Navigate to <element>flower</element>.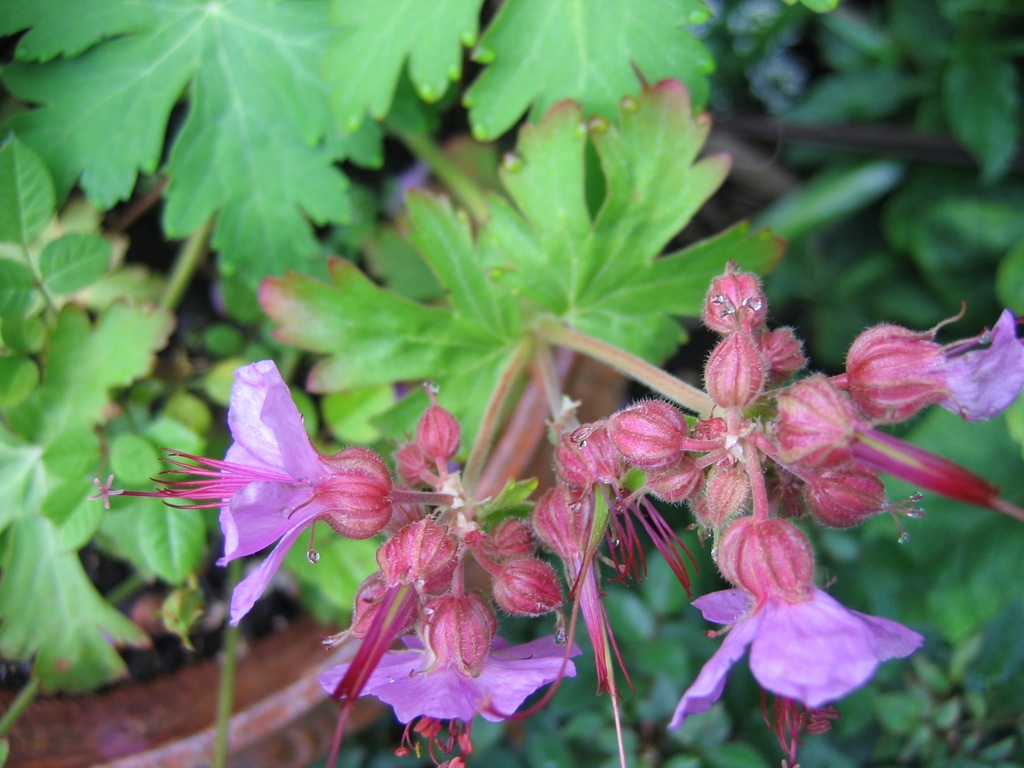
Navigation target: locate(670, 508, 922, 767).
